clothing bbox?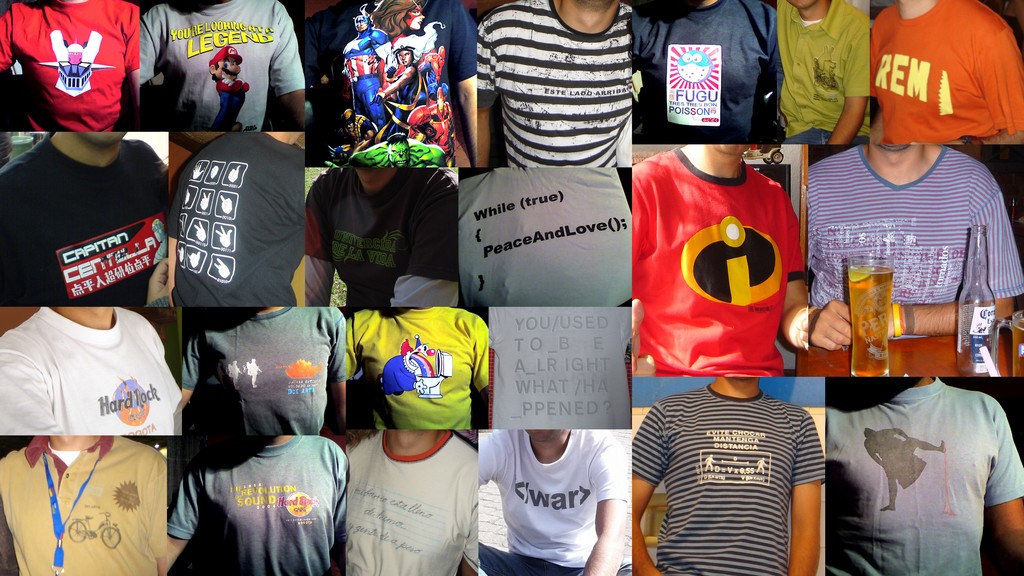
x1=10, y1=99, x2=162, y2=319
